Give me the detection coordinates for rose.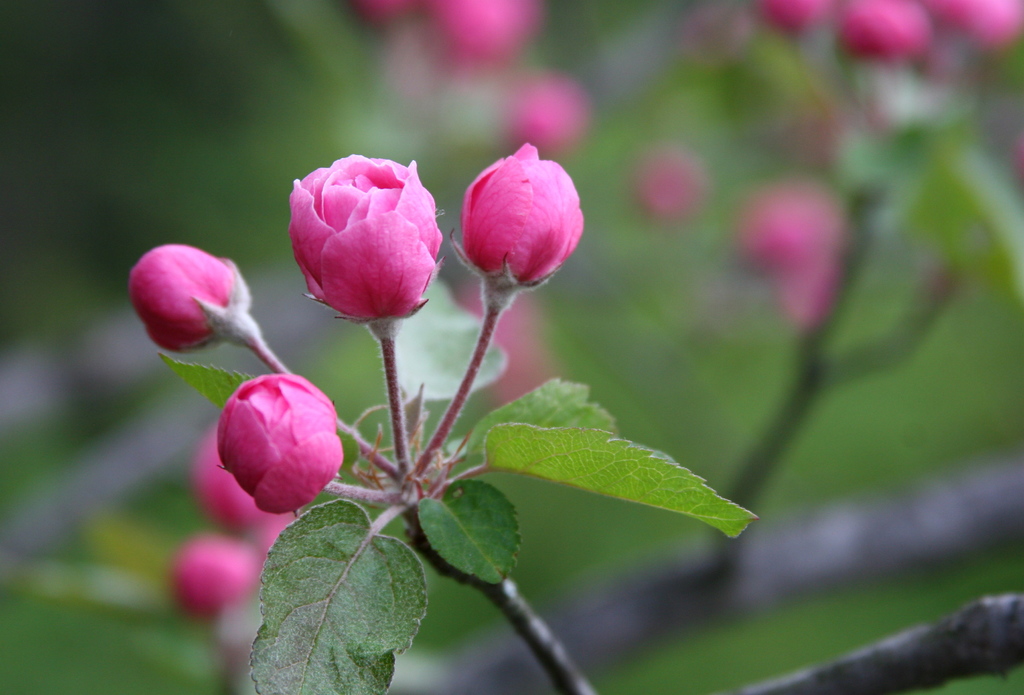
BBox(284, 159, 437, 317).
